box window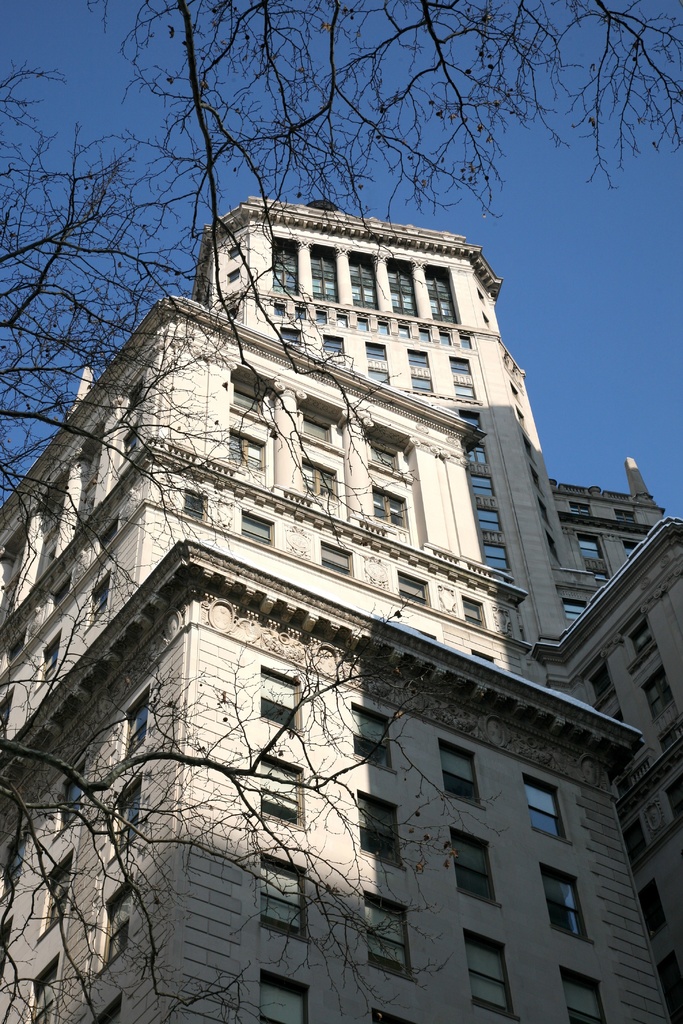
(left=627, top=623, right=654, bottom=665)
